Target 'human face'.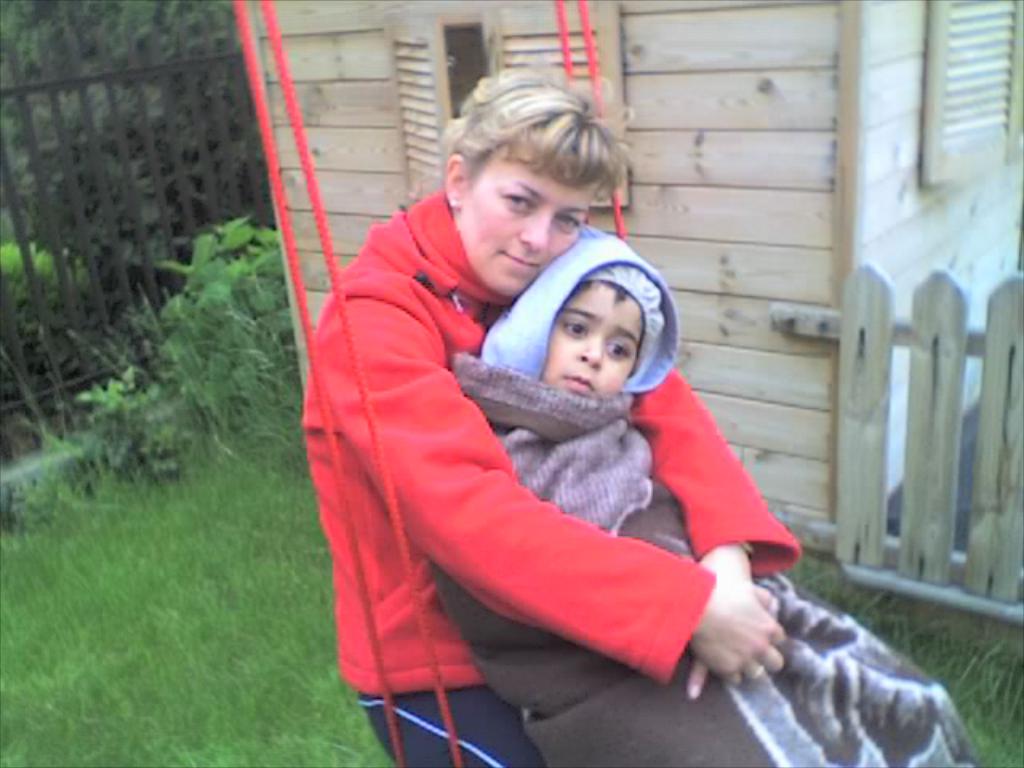
Target region: 448/139/598/296.
